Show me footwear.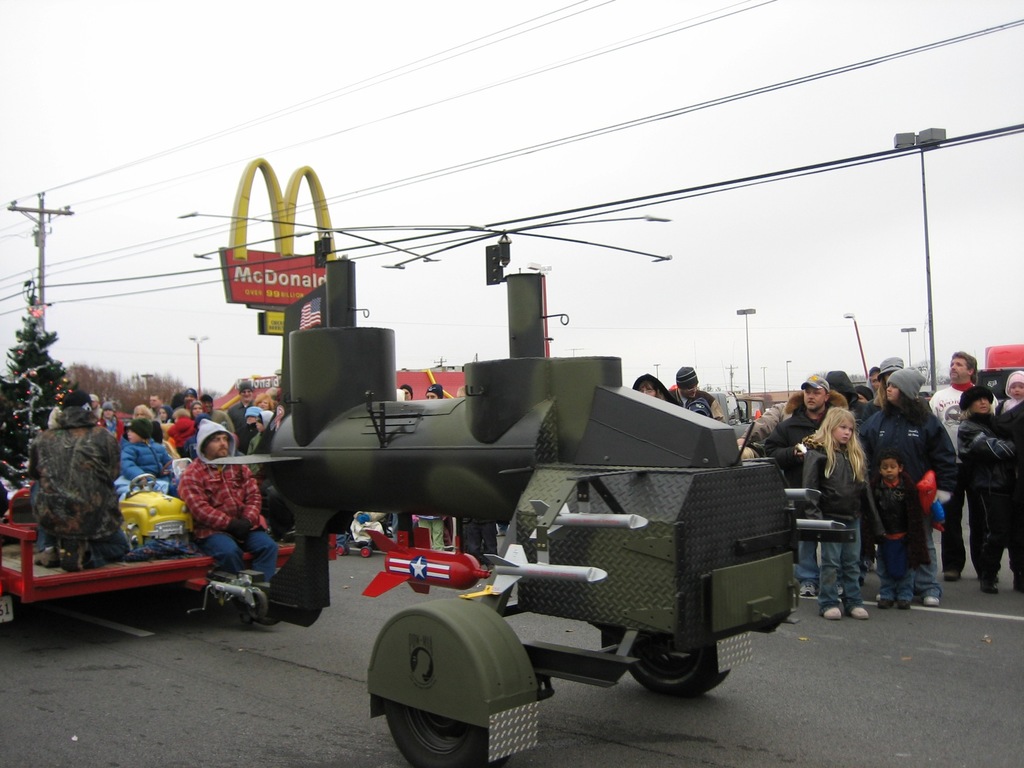
footwear is here: x1=895 y1=591 x2=910 y2=610.
